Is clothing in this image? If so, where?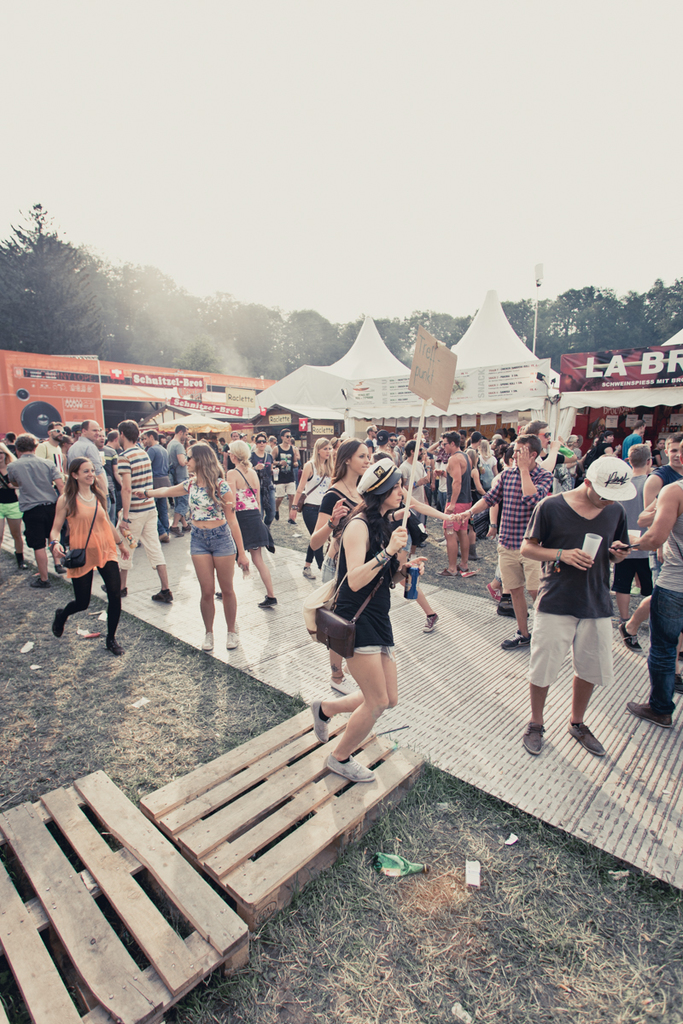
Yes, at box(118, 443, 167, 570).
